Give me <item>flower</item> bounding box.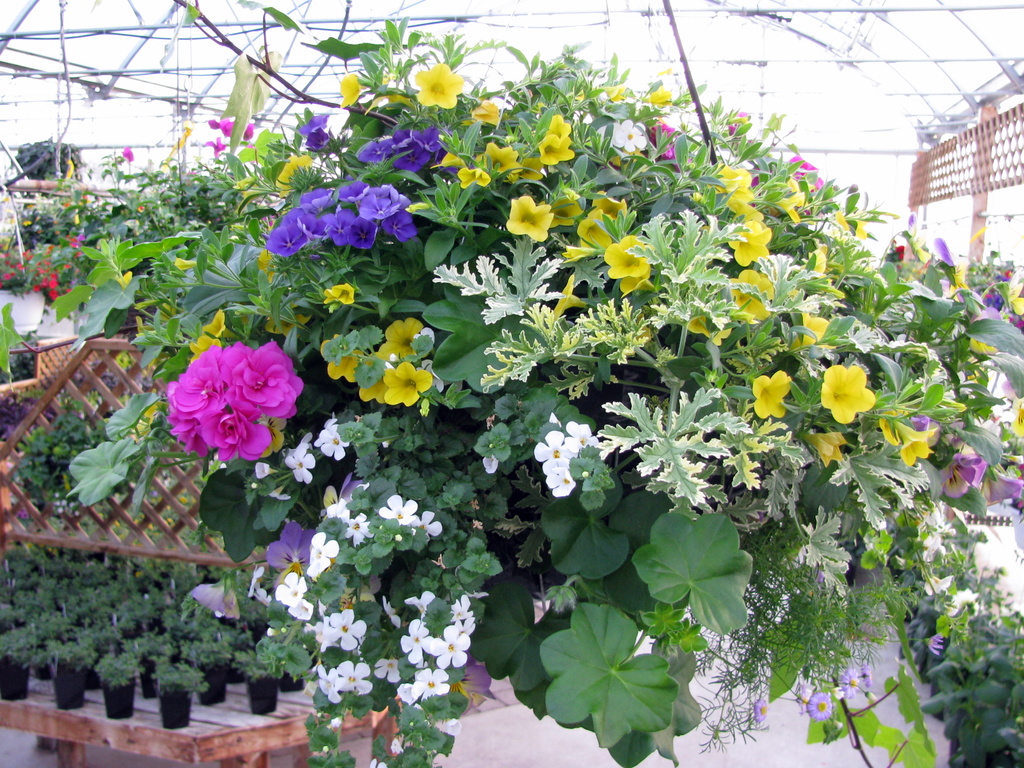
[x1=303, y1=102, x2=333, y2=156].
